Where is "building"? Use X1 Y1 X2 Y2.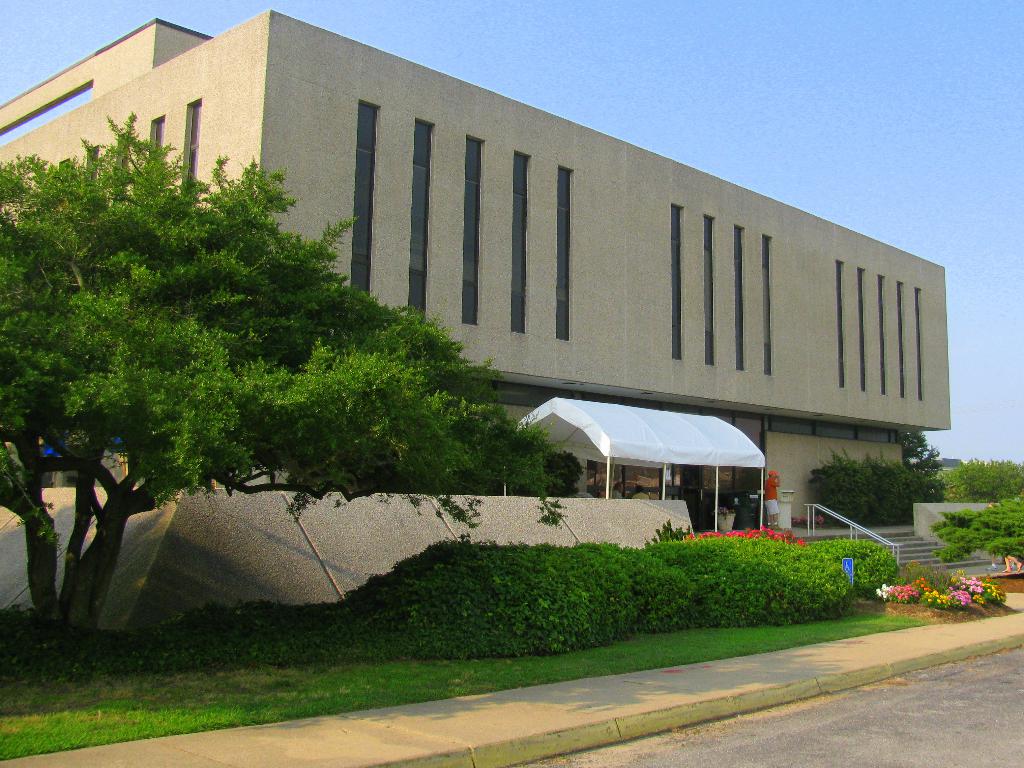
0 6 950 526.
